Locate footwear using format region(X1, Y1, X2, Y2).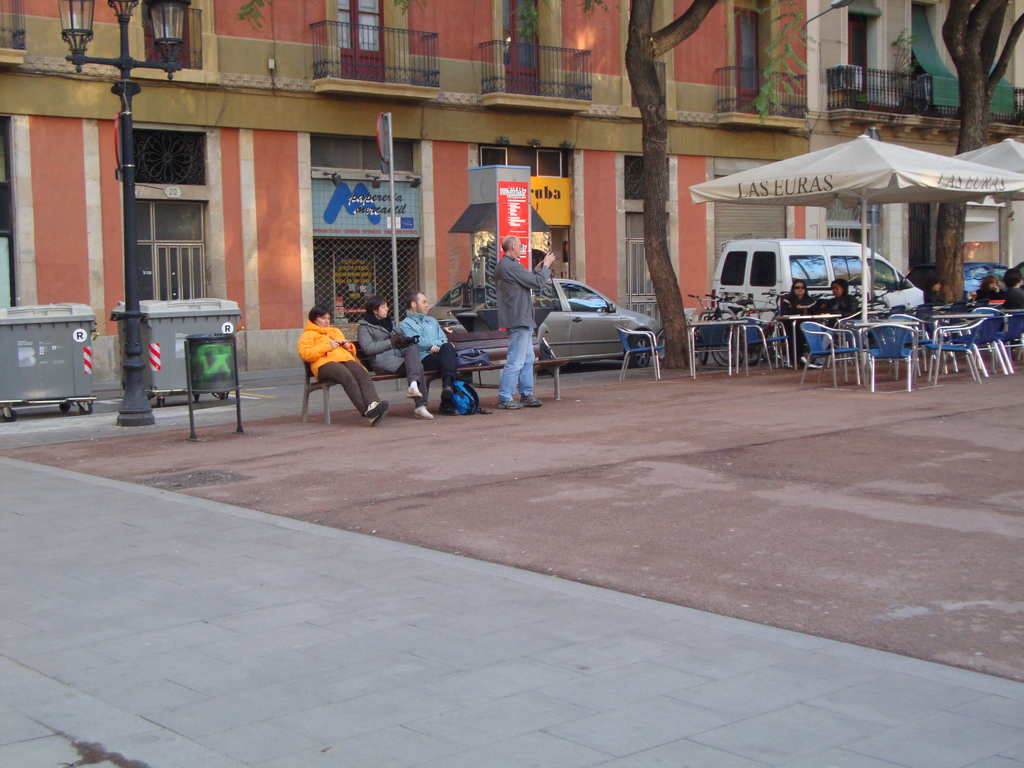
region(369, 410, 388, 426).
